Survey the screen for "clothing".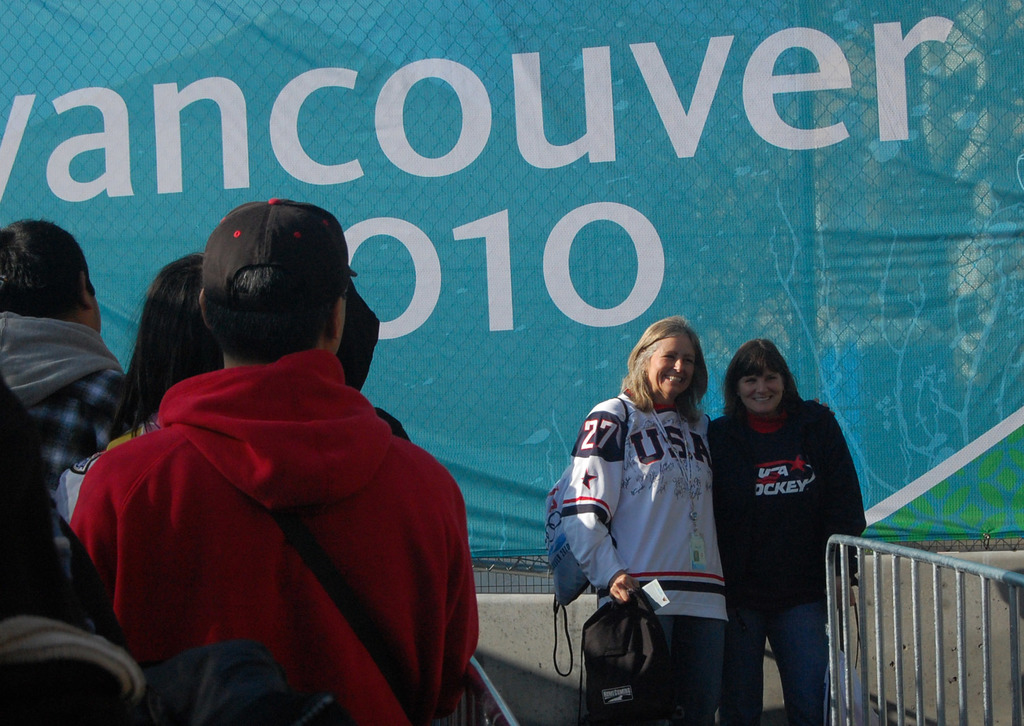
Survey found: (left=638, top=613, right=722, bottom=725).
